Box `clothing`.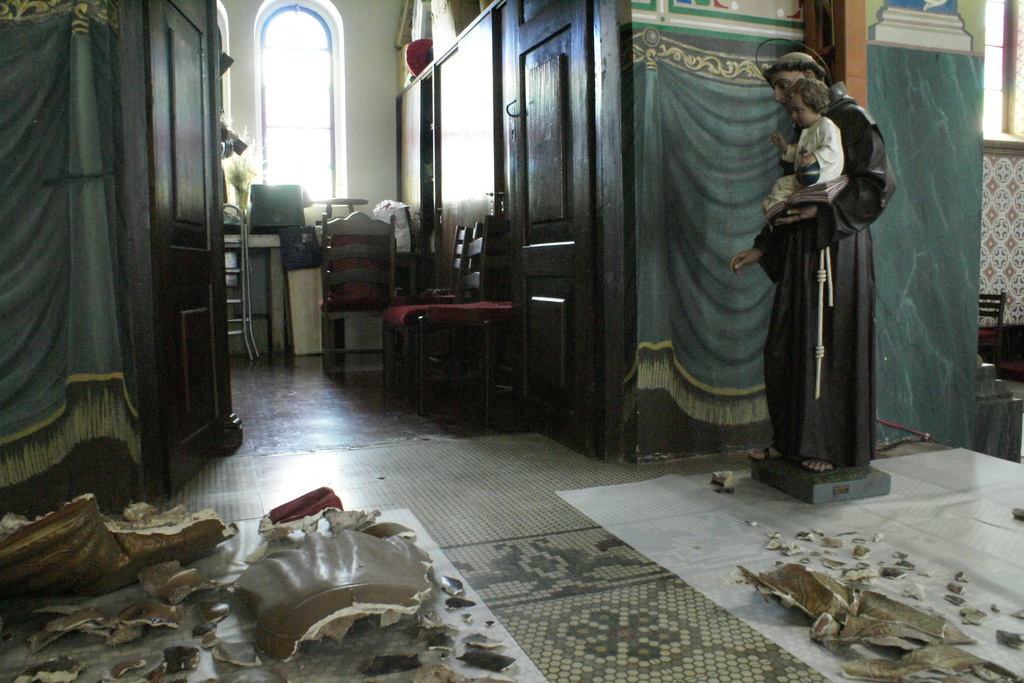
764 90 895 475.
